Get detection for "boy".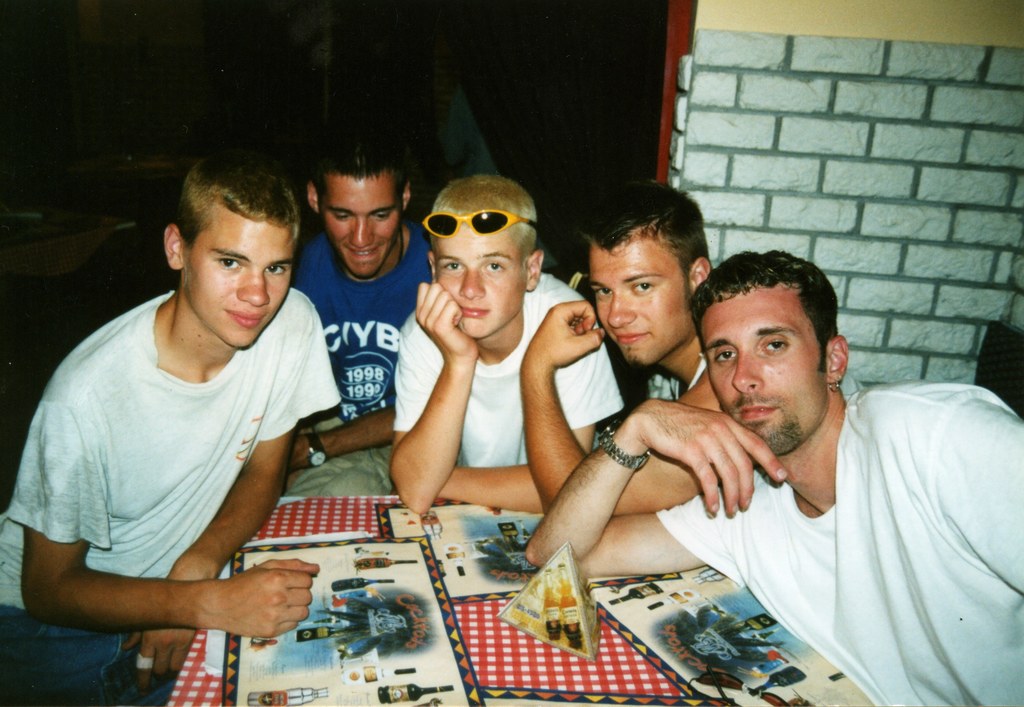
Detection: select_region(395, 170, 624, 516).
